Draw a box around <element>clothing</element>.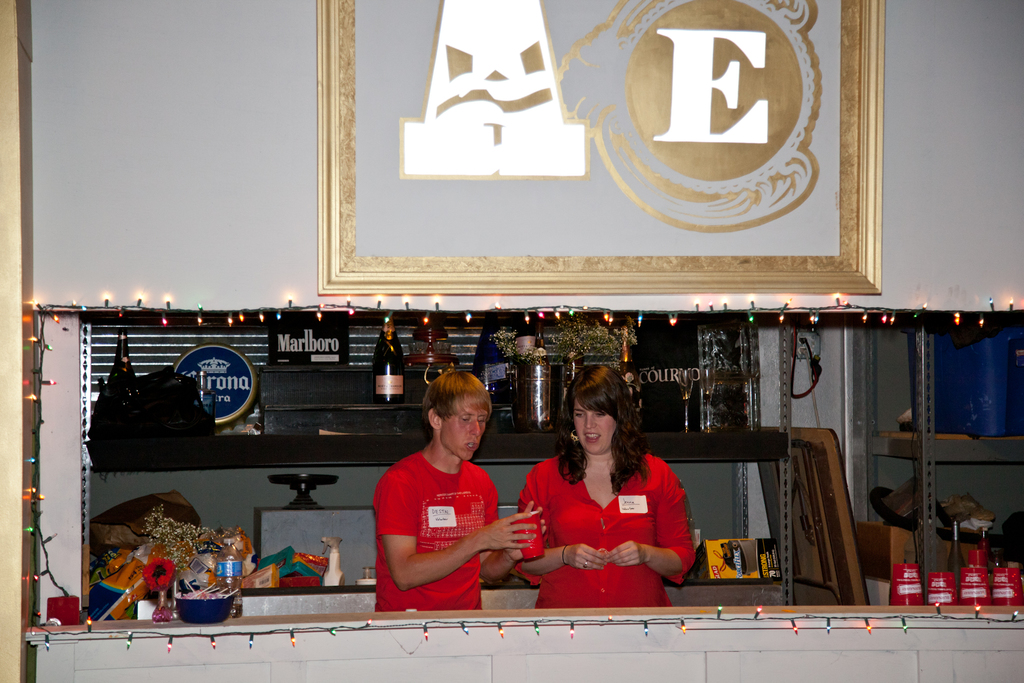
Rect(371, 445, 497, 607).
